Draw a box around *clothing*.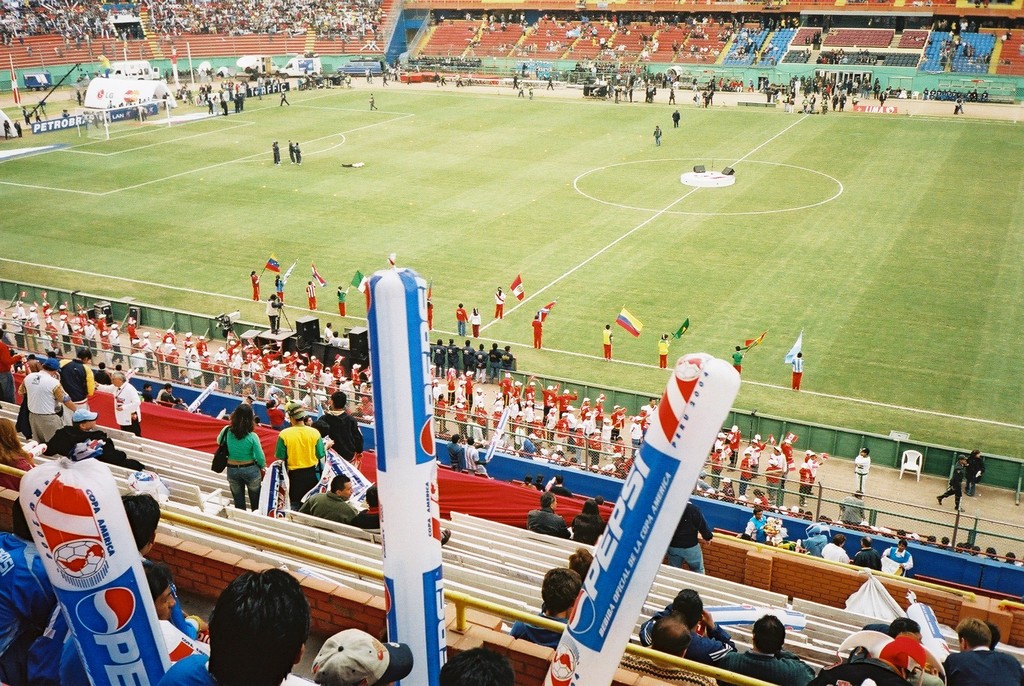
bbox=[29, 372, 57, 452].
